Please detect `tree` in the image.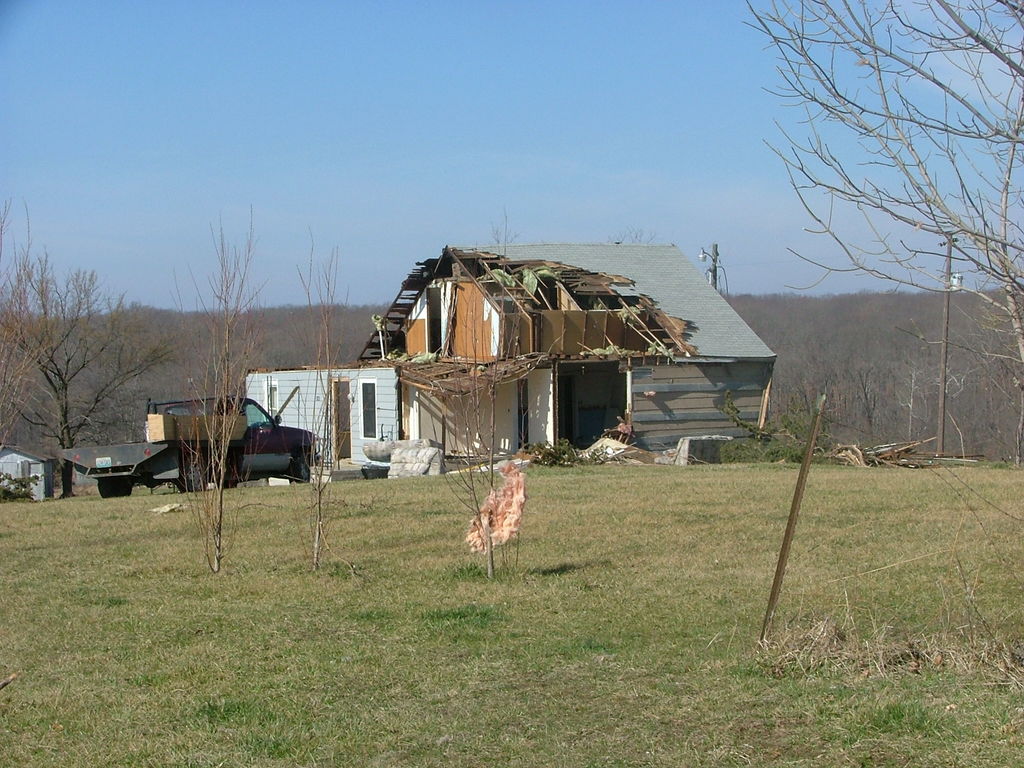
crop(750, 0, 1023, 494).
